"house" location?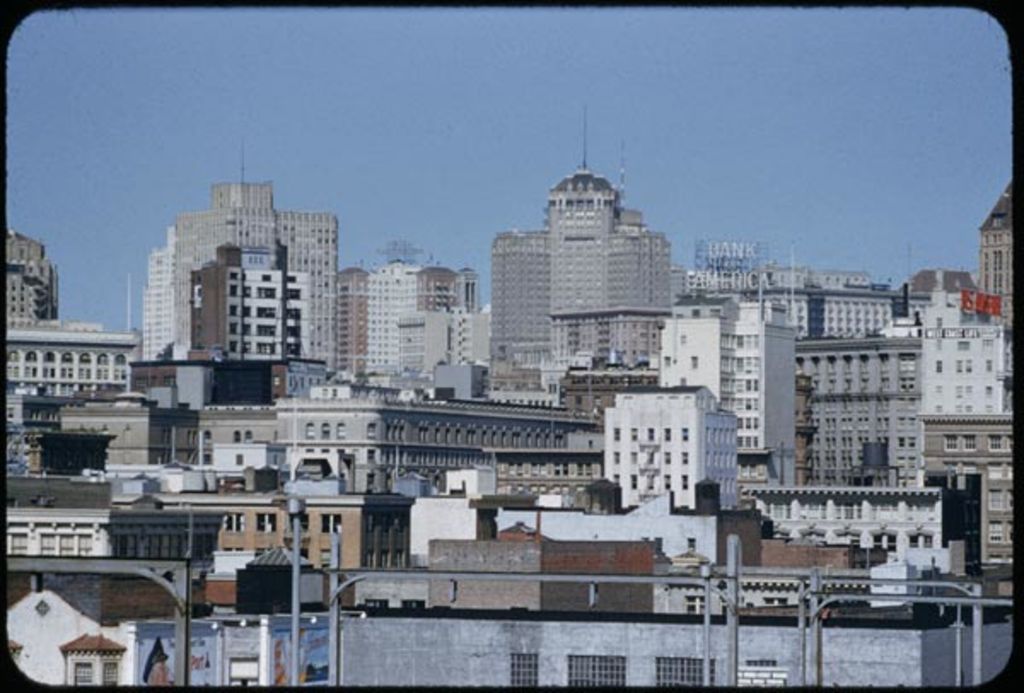
329:225:362:411
